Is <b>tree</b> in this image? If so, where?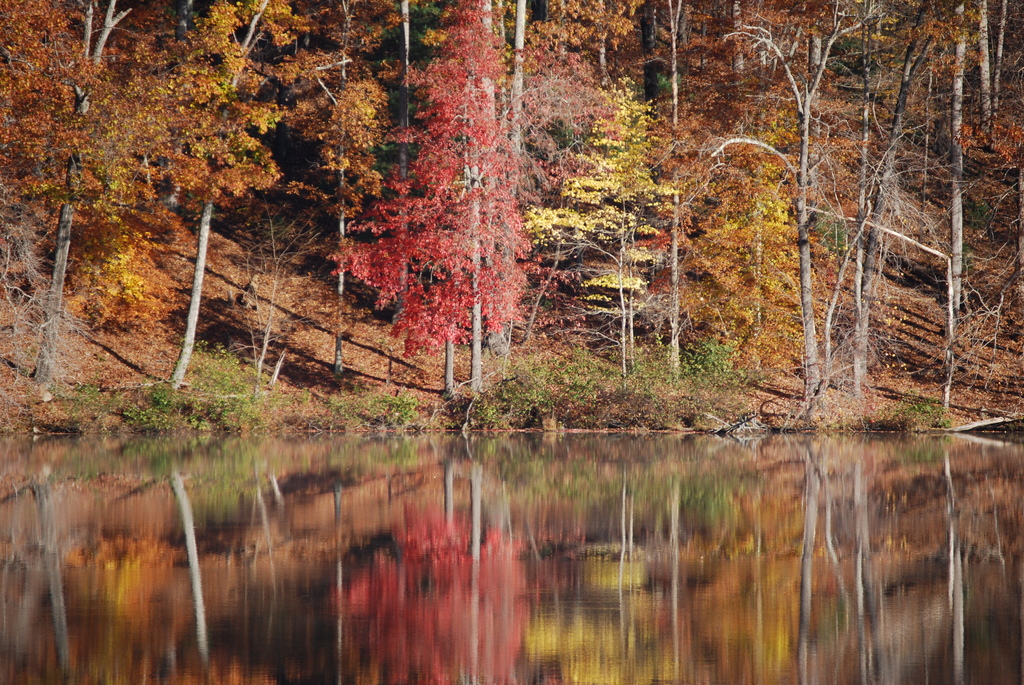
Yes, at pyautogui.locateOnScreen(298, 0, 433, 382).
